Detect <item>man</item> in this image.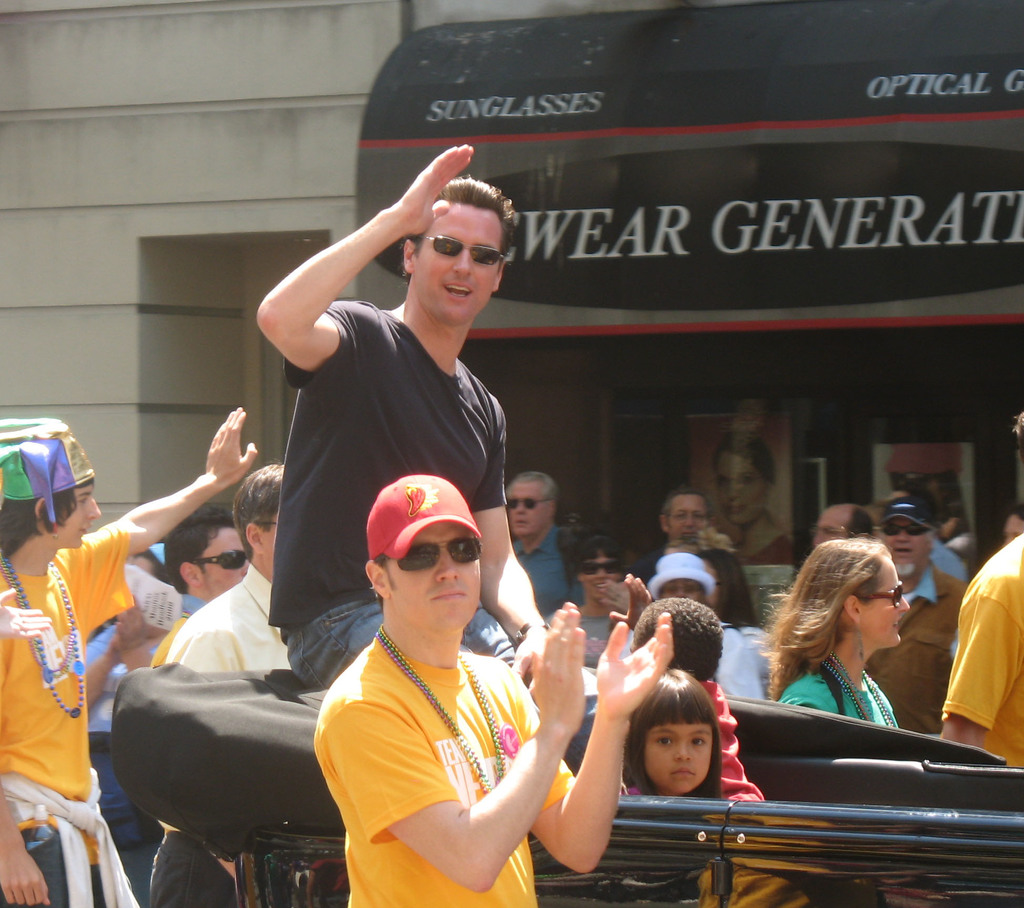
Detection: 879, 495, 970, 737.
